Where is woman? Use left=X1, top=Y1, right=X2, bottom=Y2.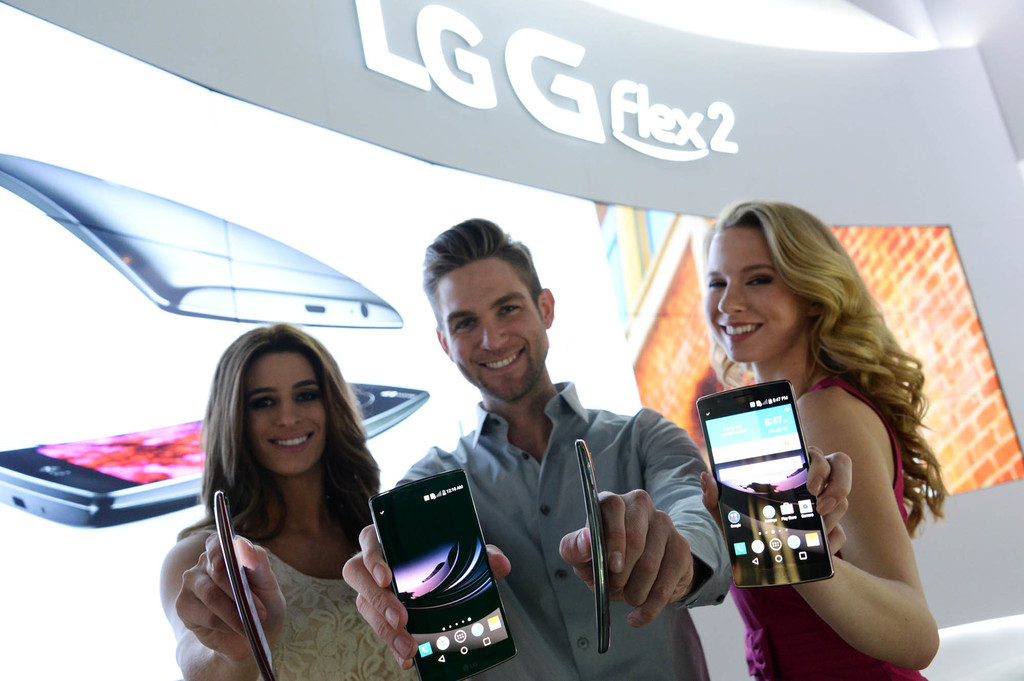
left=151, top=324, right=409, bottom=680.
